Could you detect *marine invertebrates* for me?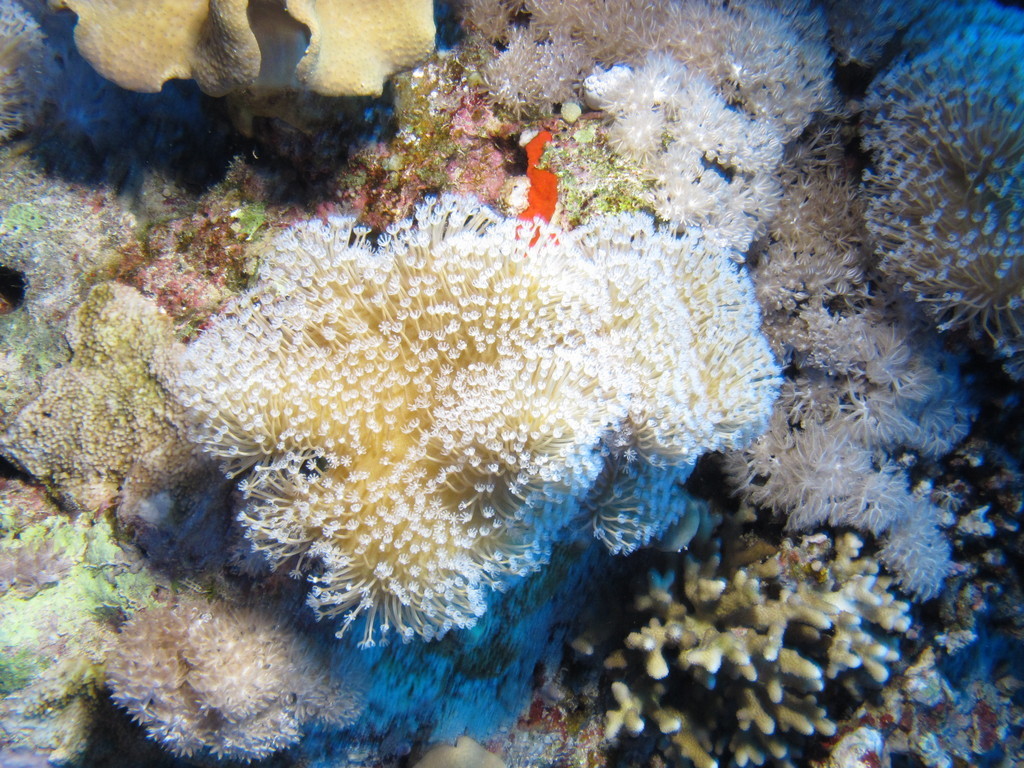
Detection result: BBox(509, 0, 876, 239).
